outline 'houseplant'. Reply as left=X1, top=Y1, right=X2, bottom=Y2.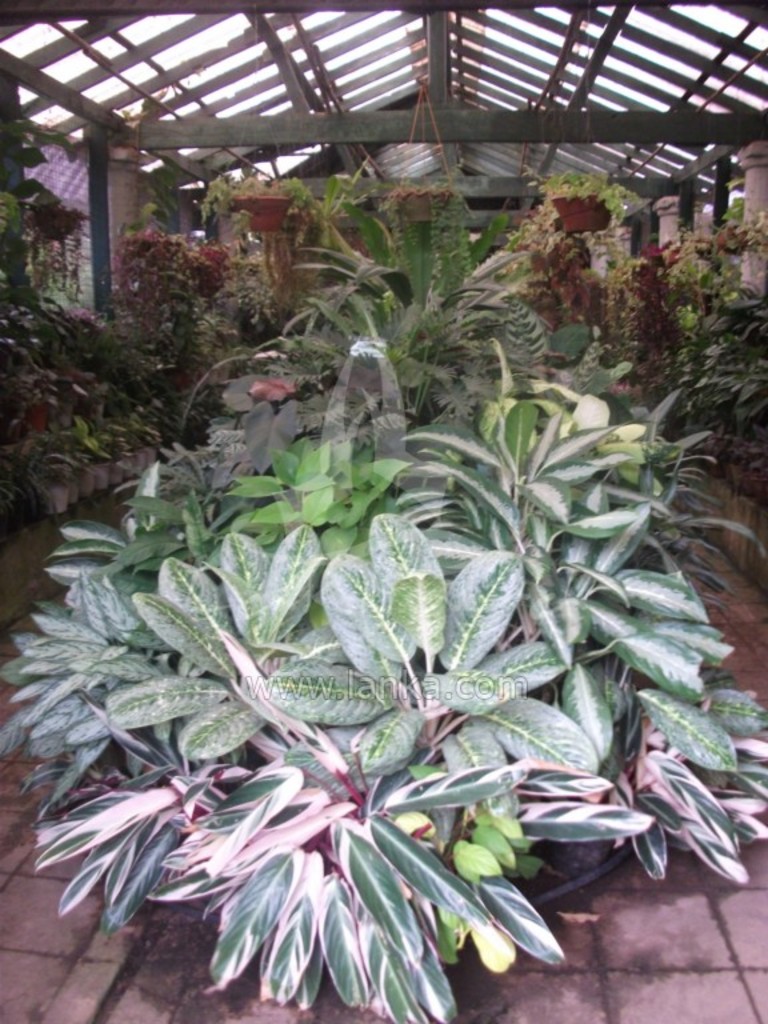
left=192, top=140, right=572, bottom=467.
